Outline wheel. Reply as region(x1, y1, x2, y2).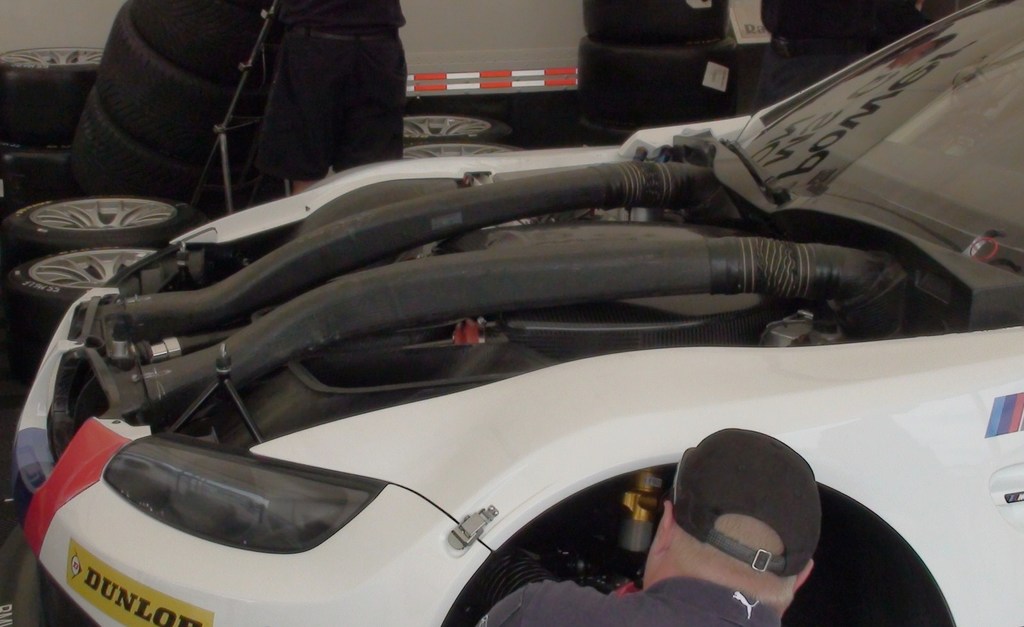
region(586, 0, 725, 43).
